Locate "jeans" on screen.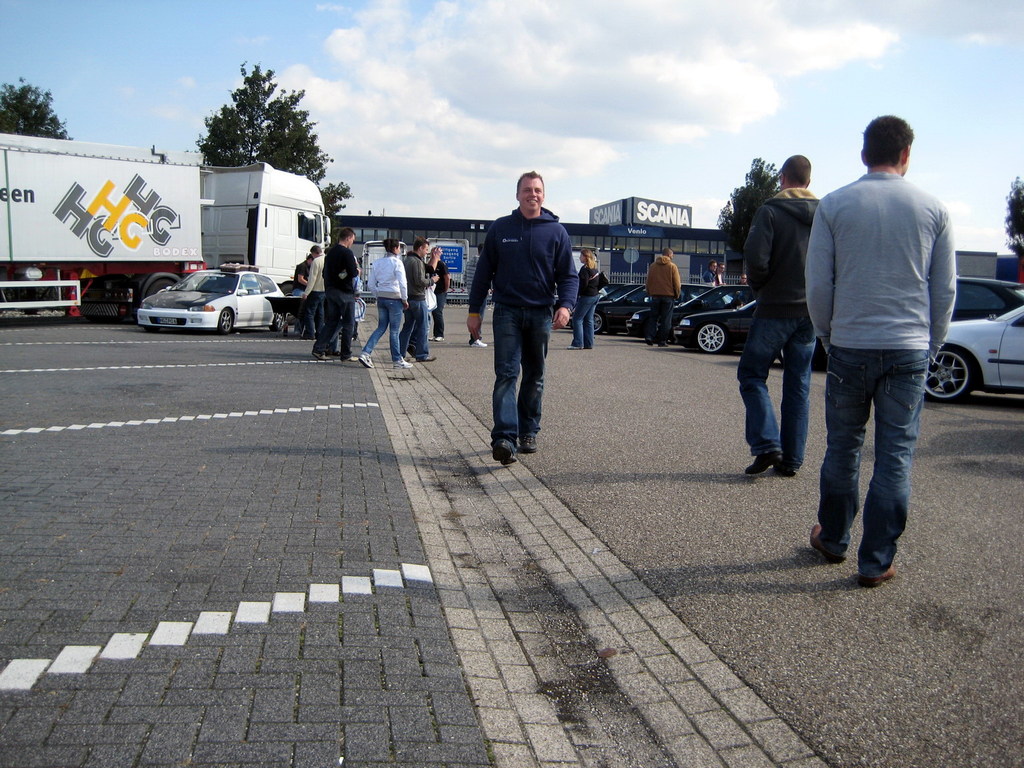
On screen at <bbox>467, 299, 486, 339</bbox>.
